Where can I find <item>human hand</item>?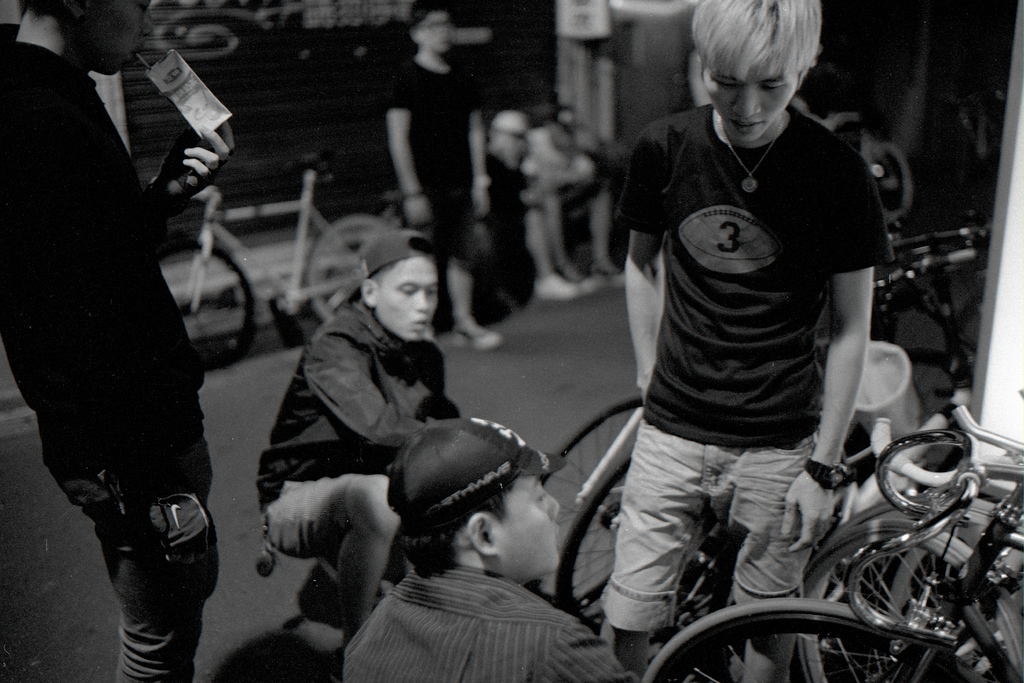
You can find it at (144,495,214,568).
